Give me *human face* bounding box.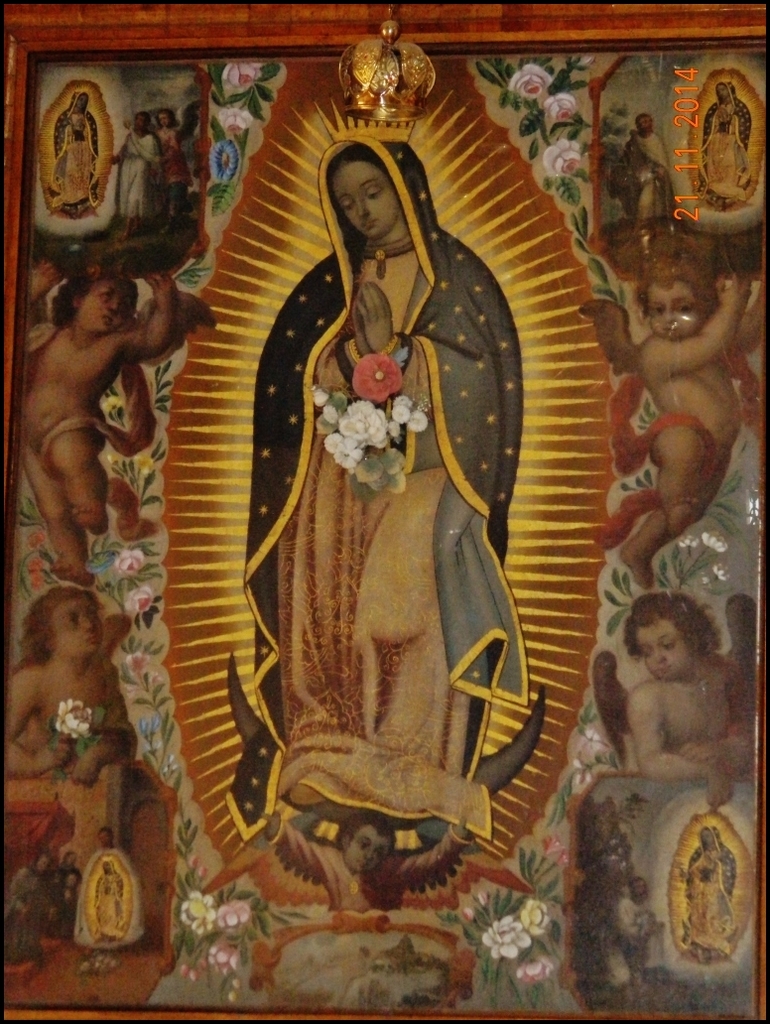
<bbox>153, 107, 180, 128</bbox>.
